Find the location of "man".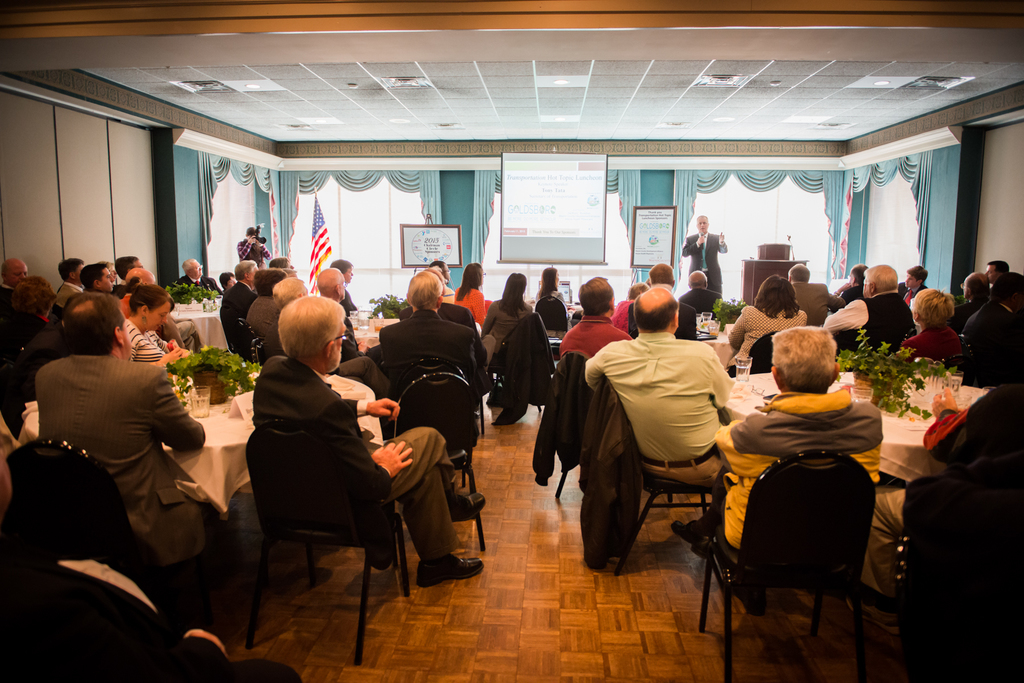
Location: bbox=[808, 266, 924, 370].
